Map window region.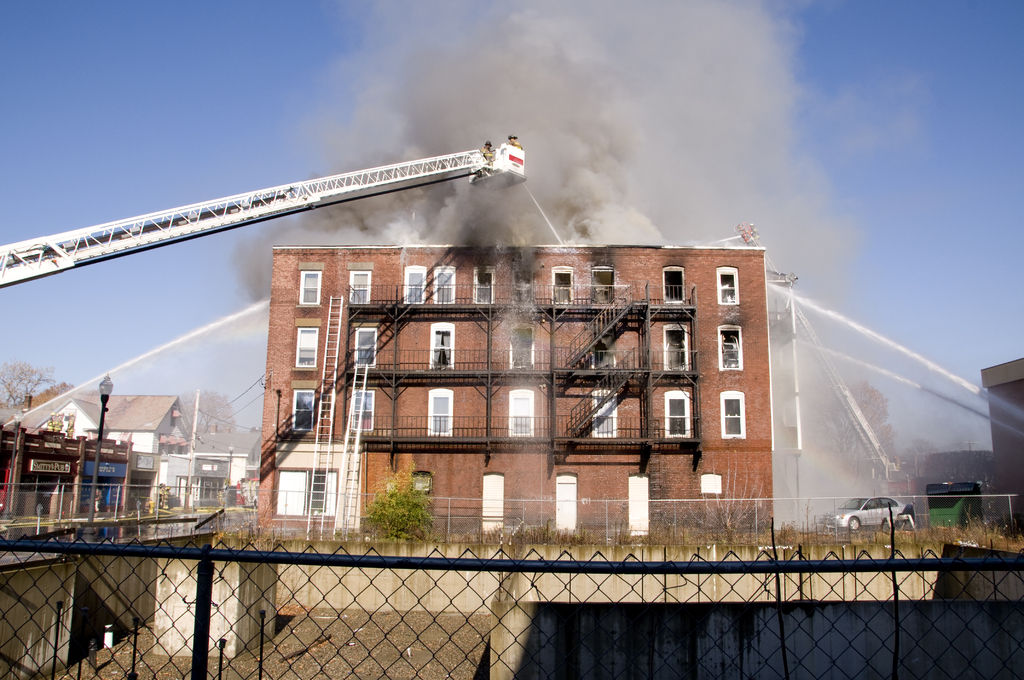
Mapped to rect(276, 460, 349, 531).
